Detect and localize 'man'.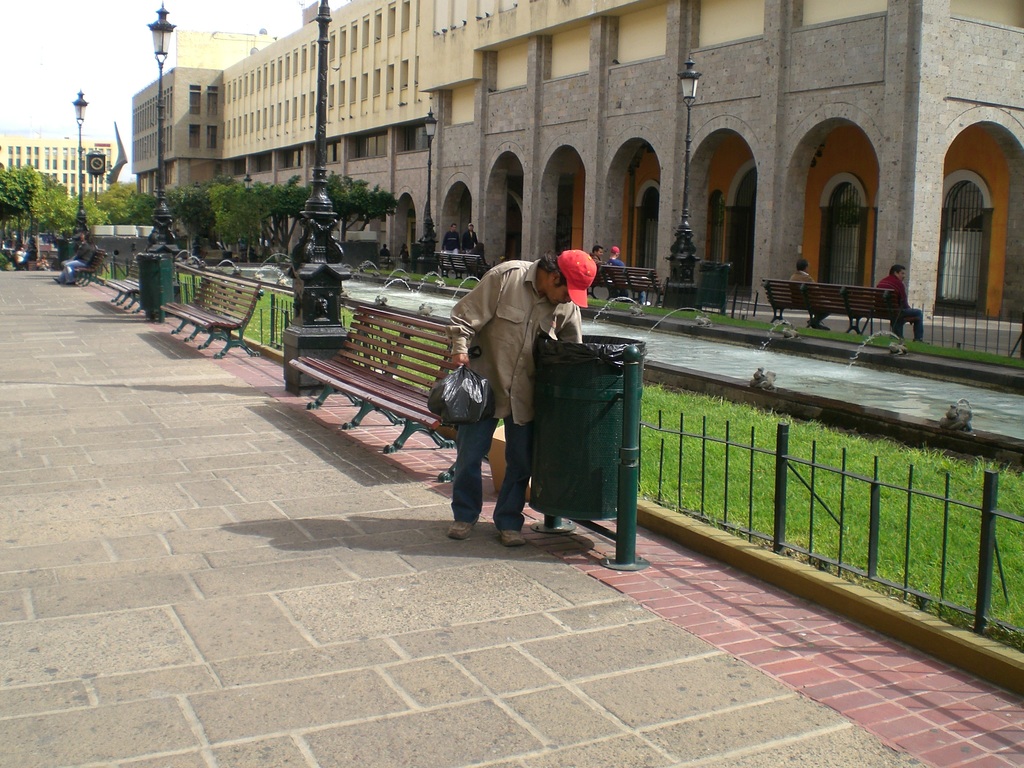
Localized at box=[465, 221, 480, 252].
